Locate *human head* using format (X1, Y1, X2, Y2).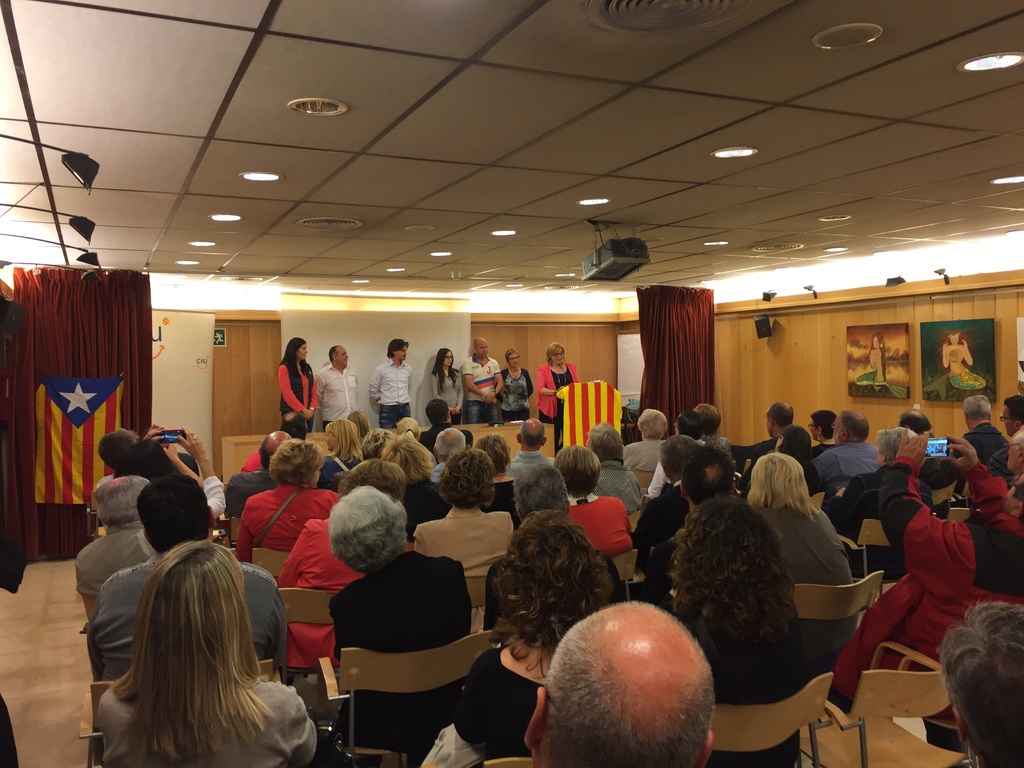
(552, 445, 600, 495).
